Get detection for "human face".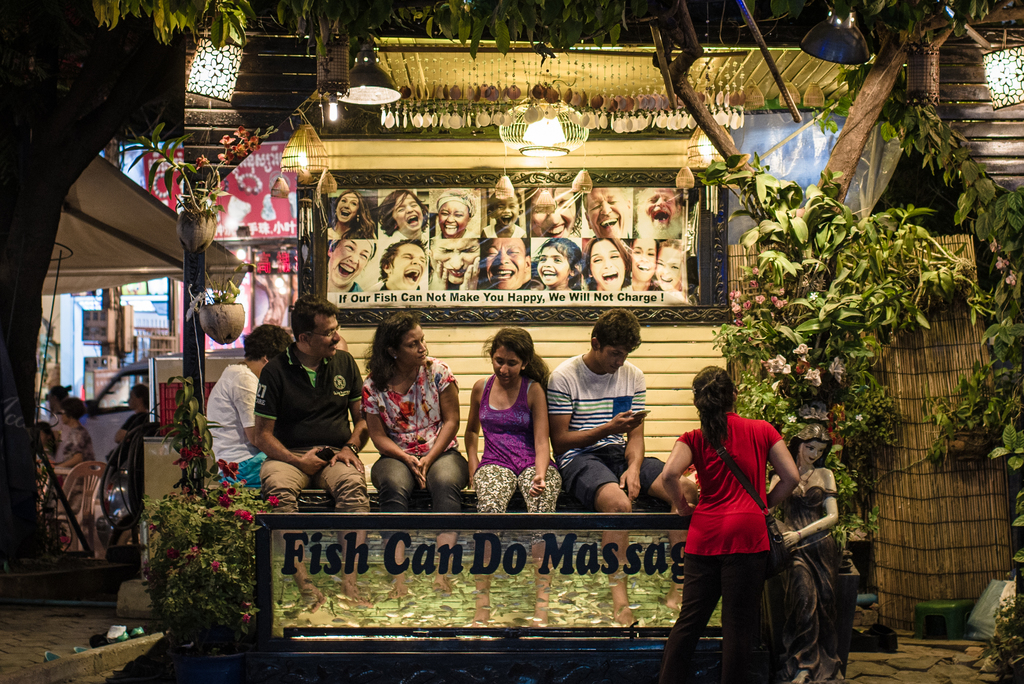
Detection: 538, 246, 571, 286.
